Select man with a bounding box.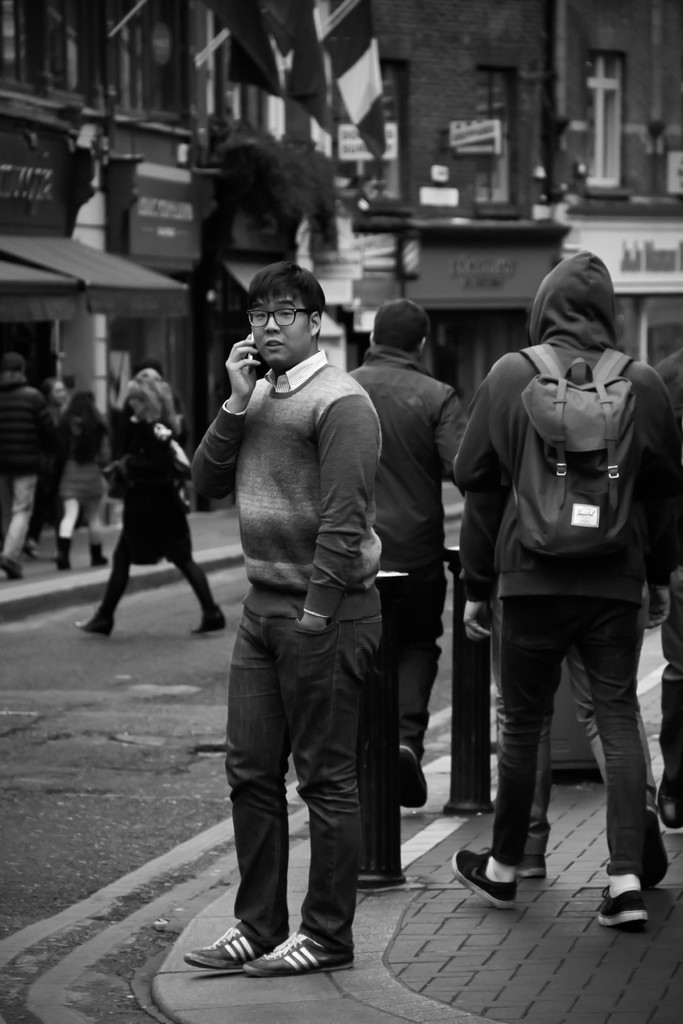
[343,297,471,808].
